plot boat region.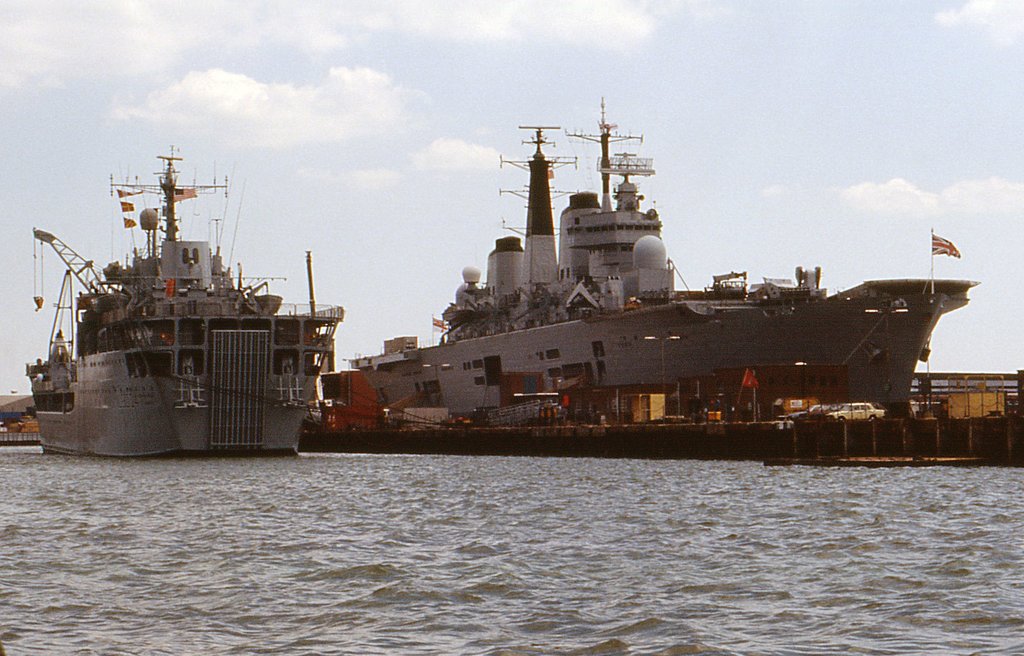
Plotted at l=335, t=89, r=984, b=423.
